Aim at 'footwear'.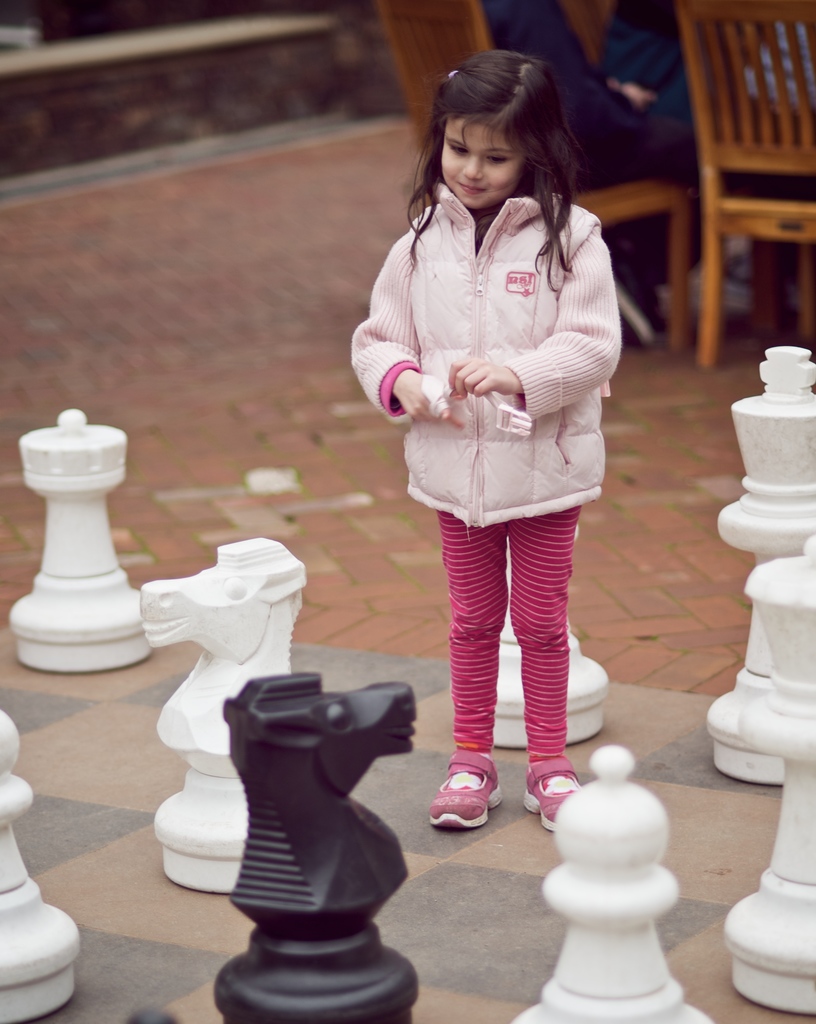
Aimed at (439, 749, 522, 843).
